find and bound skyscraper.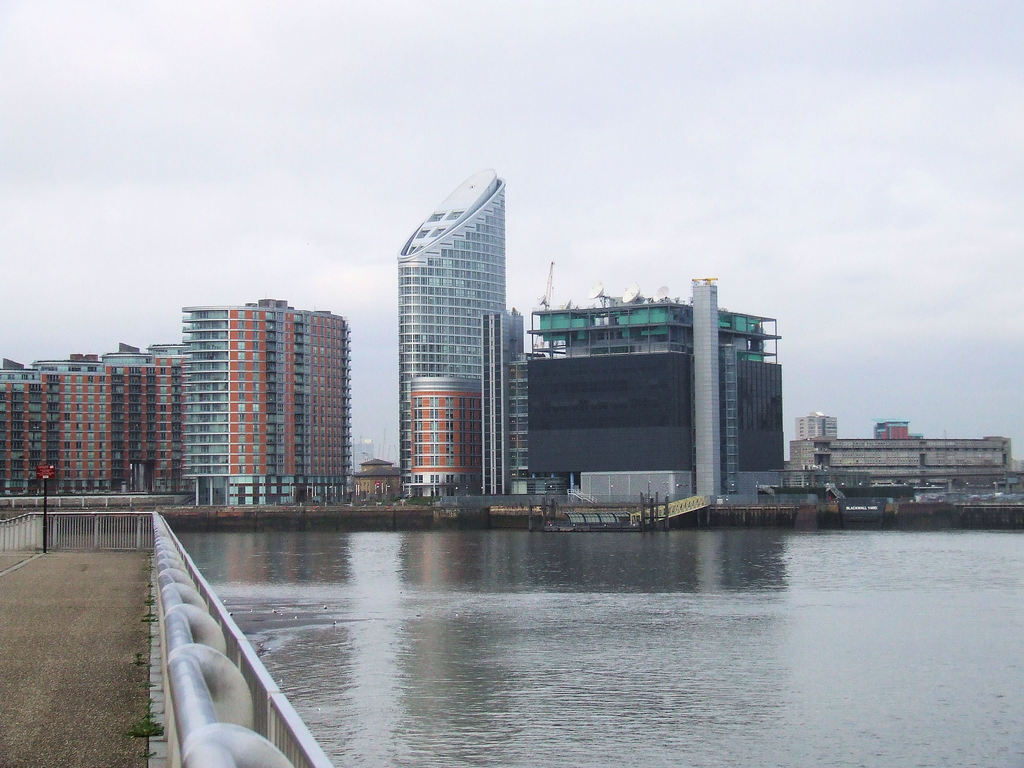
Bound: (482, 308, 529, 495).
